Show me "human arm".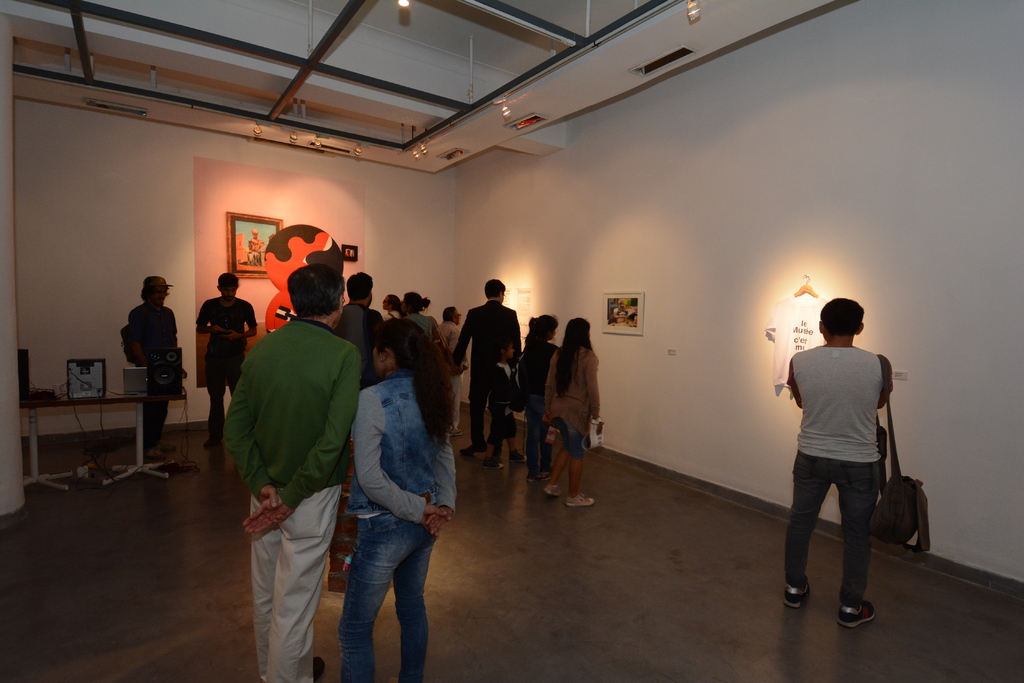
"human arm" is here: bbox(346, 389, 448, 532).
